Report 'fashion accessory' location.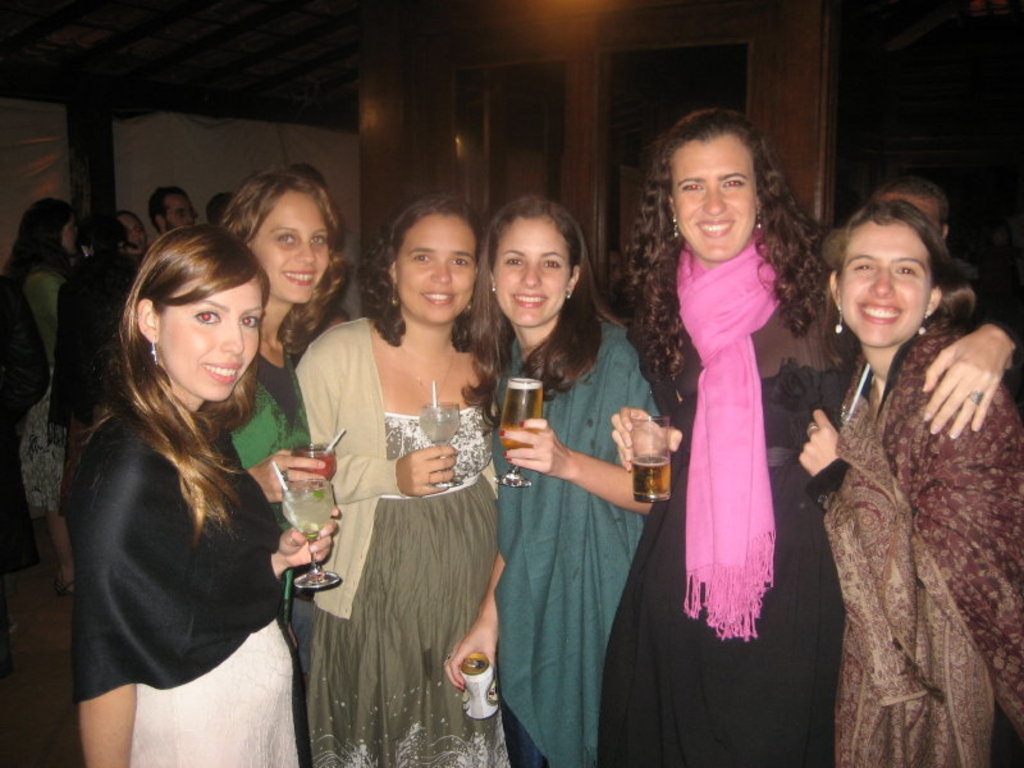
Report: {"x1": 426, "y1": 471, "x2": 434, "y2": 481}.
